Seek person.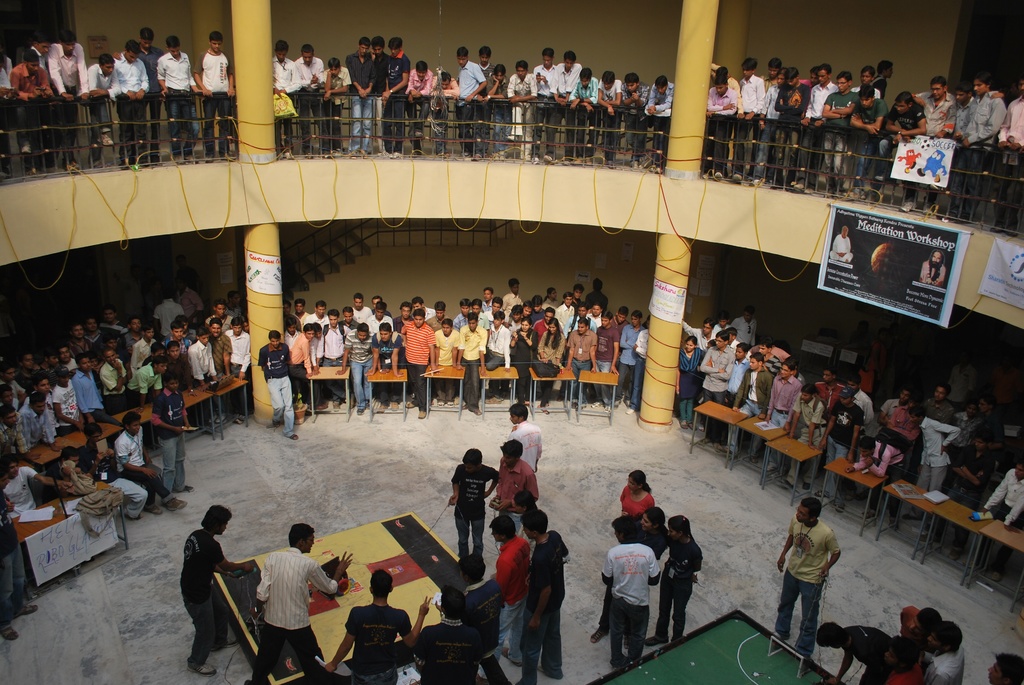
detection(54, 368, 83, 435).
